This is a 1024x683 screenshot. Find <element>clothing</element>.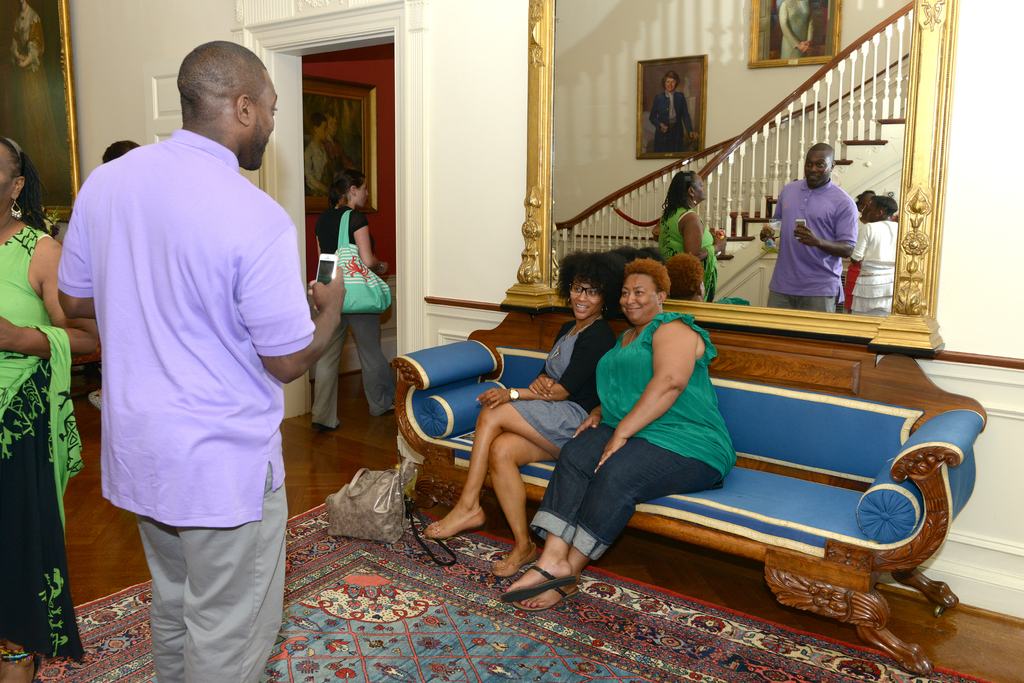
Bounding box: BBox(527, 304, 733, 559).
